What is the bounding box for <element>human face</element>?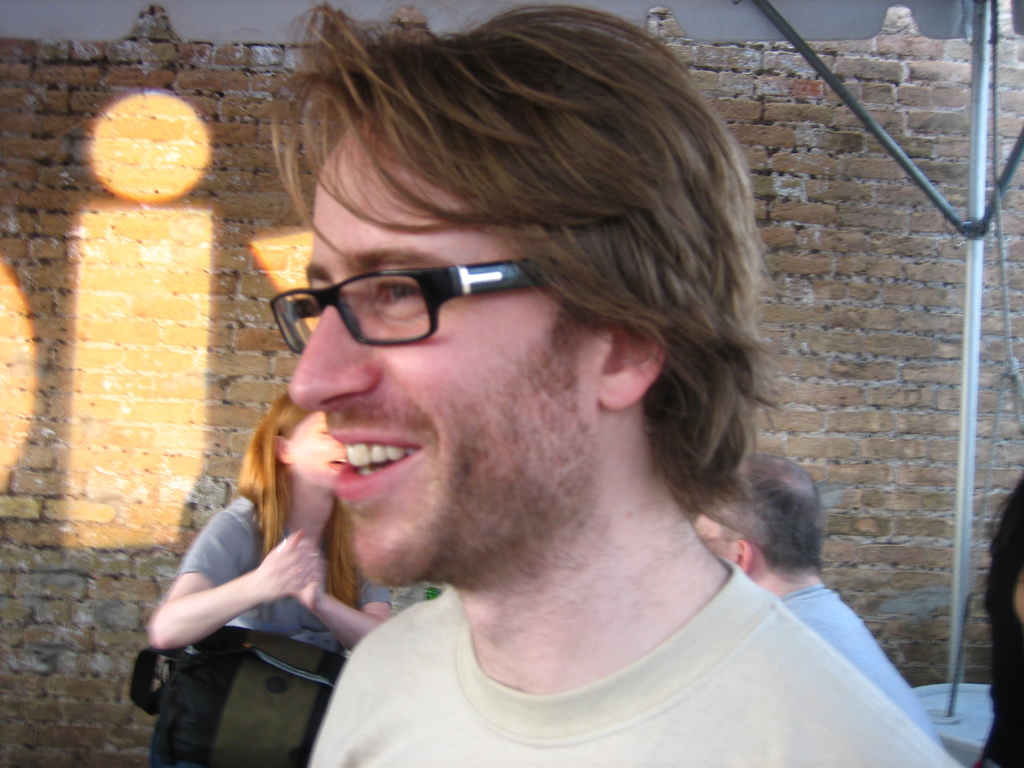
(294,113,590,573).
